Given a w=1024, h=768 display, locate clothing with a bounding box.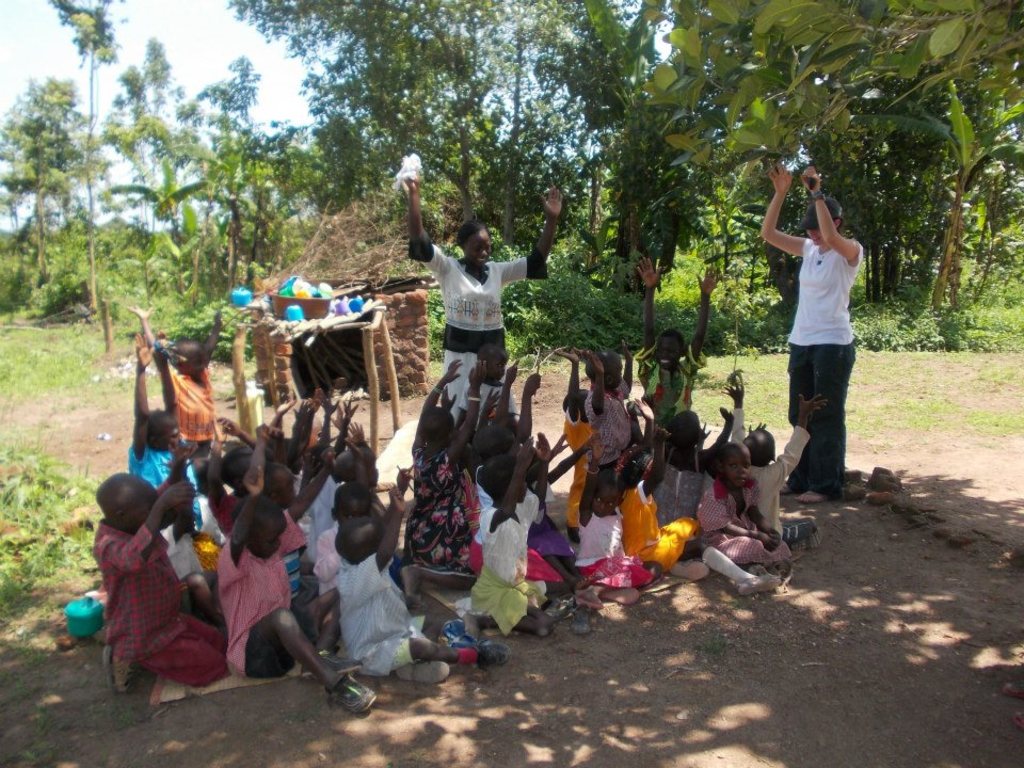
Located: BBox(562, 410, 597, 527).
